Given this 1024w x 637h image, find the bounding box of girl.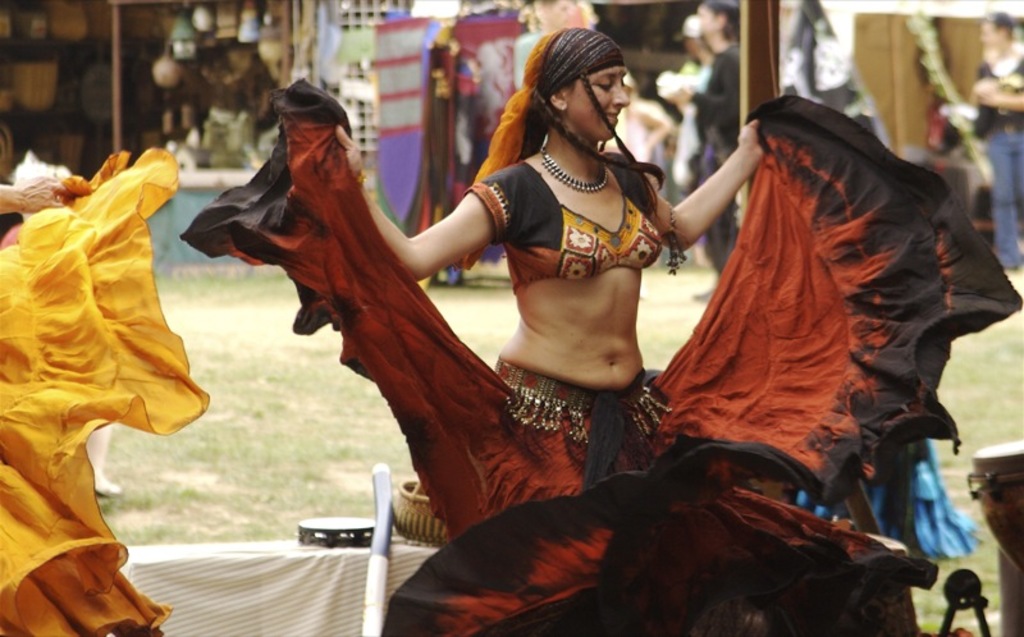
box=[182, 28, 1023, 628].
